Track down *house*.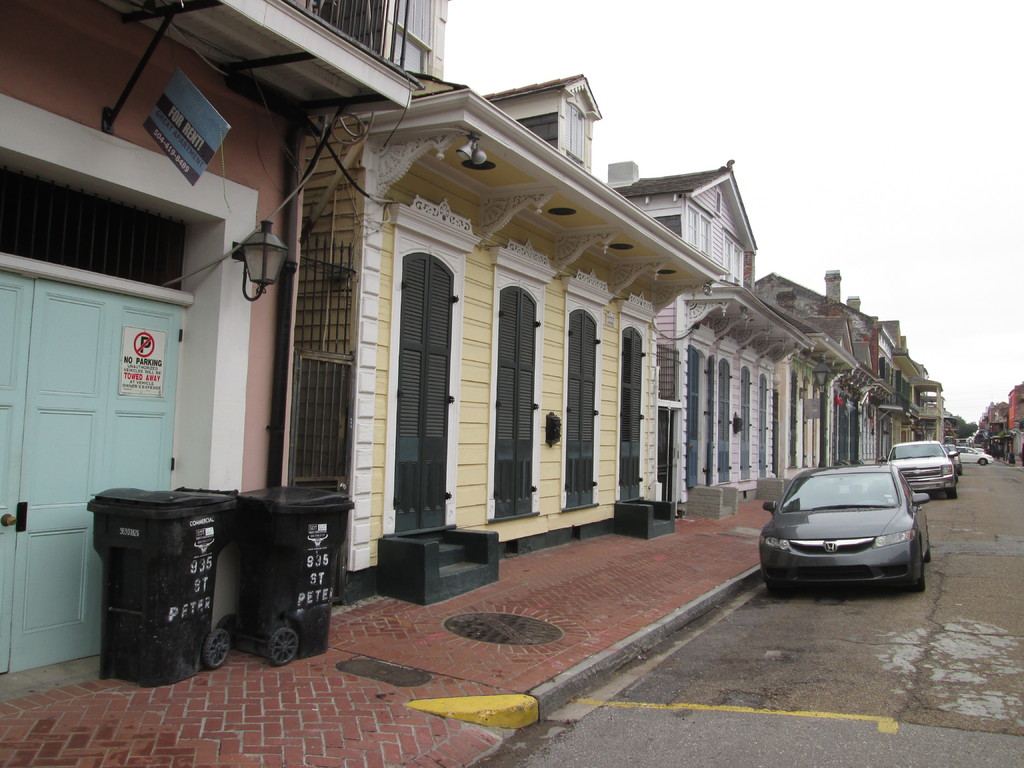
Tracked to pyautogui.locateOnScreen(303, 68, 731, 611).
